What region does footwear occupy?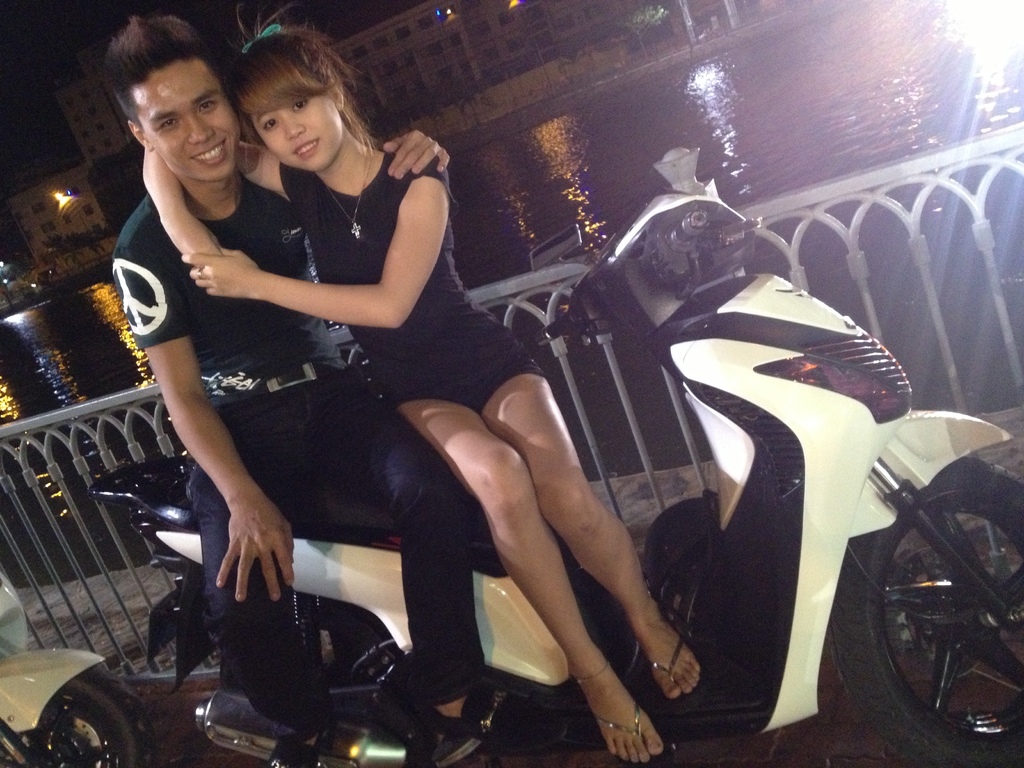
left=647, top=634, right=690, bottom=701.
